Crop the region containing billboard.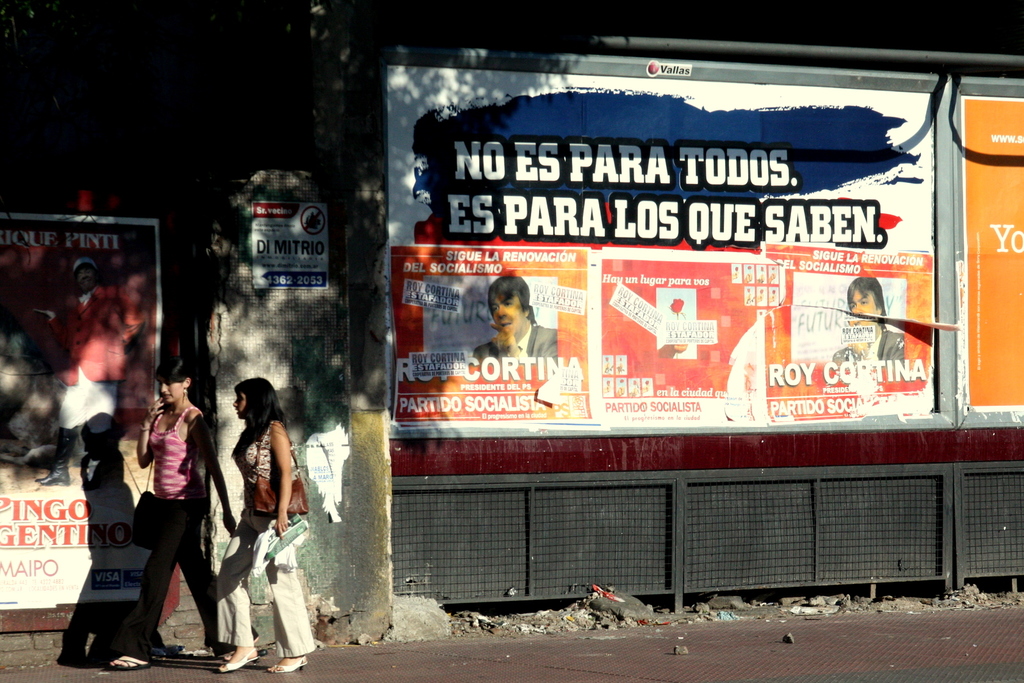
Crop region: pyautogui.locateOnScreen(387, 65, 939, 426).
